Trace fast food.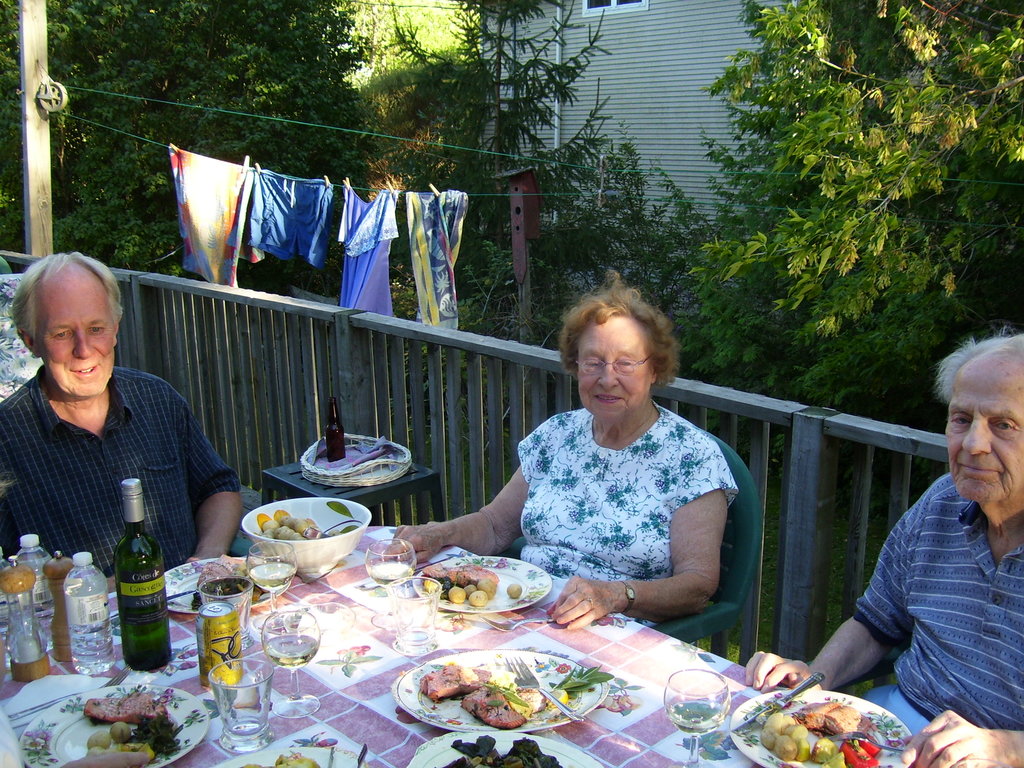
Traced to locate(507, 582, 522, 600).
